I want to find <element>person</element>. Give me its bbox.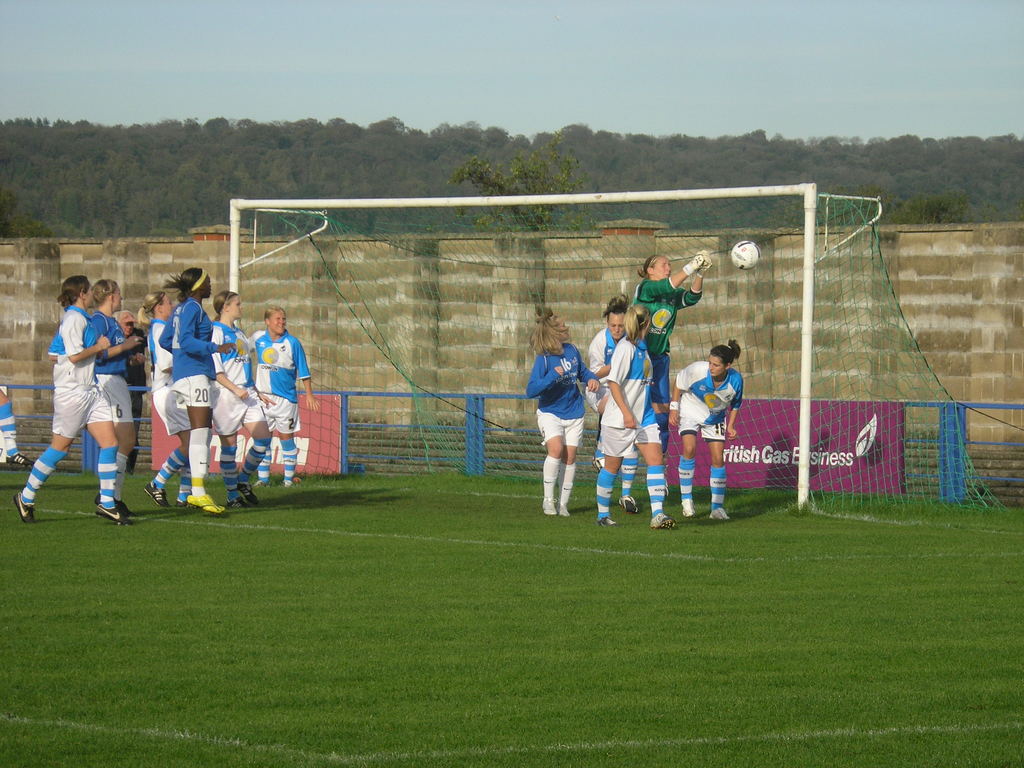
(left=160, top=264, right=243, bottom=513).
